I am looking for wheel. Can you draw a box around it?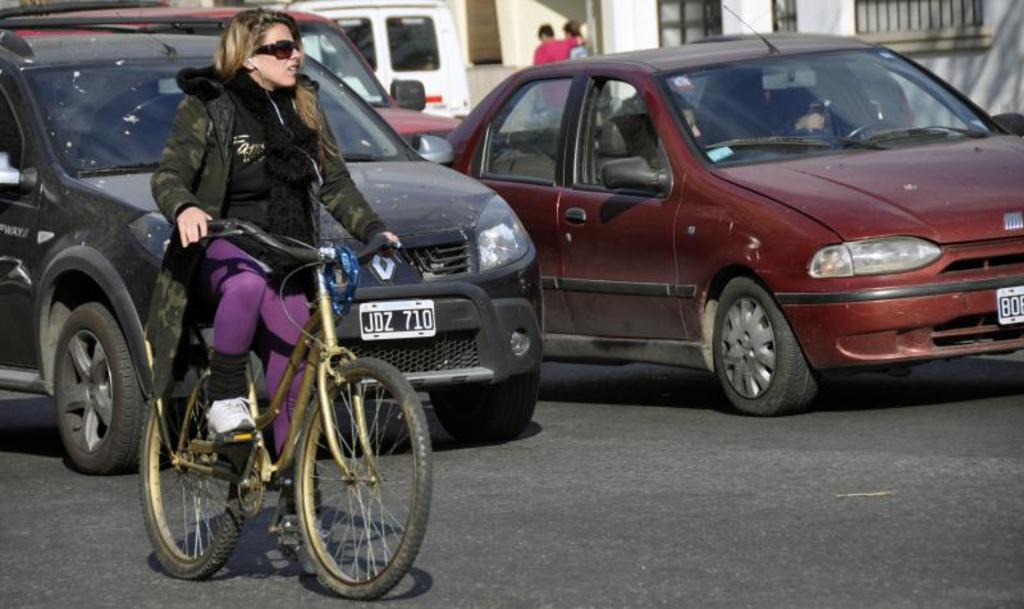
Sure, the bounding box is region(428, 363, 550, 450).
